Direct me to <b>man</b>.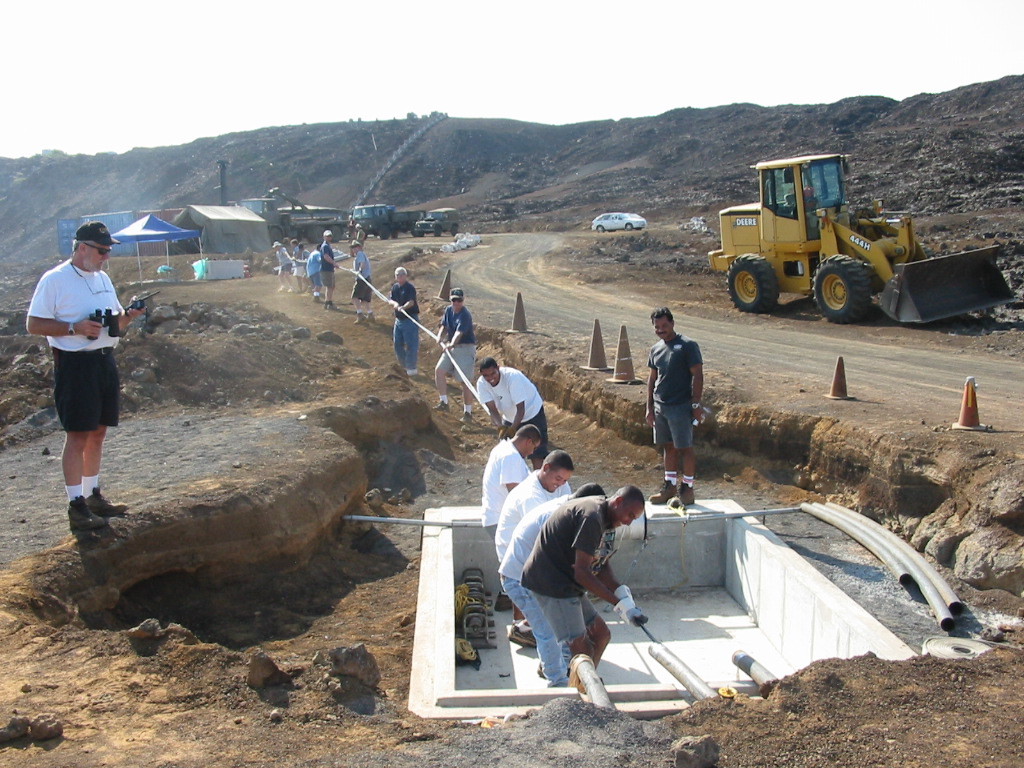
Direction: bbox(642, 305, 703, 506).
